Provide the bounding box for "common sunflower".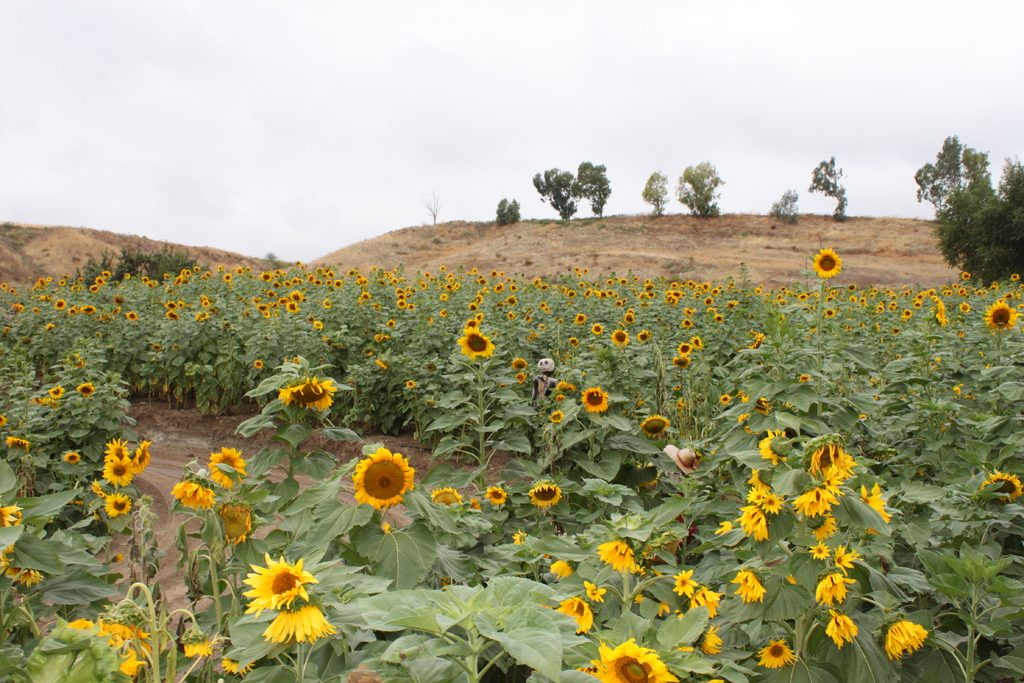
[left=262, top=602, right=340, bottom=648].
